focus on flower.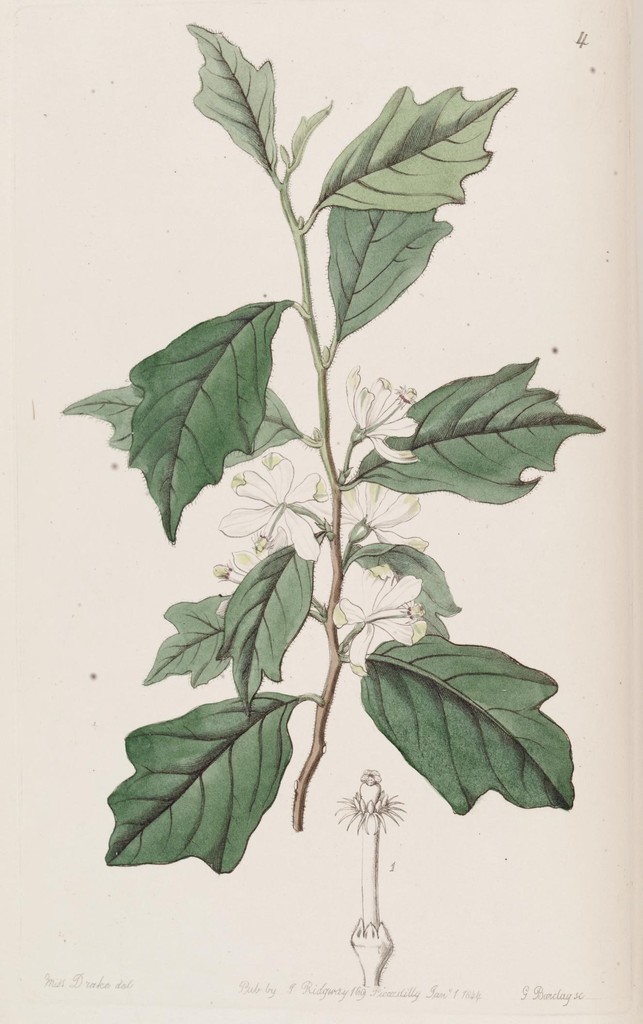
Focused at Rect(221, 435, 331, 561).
